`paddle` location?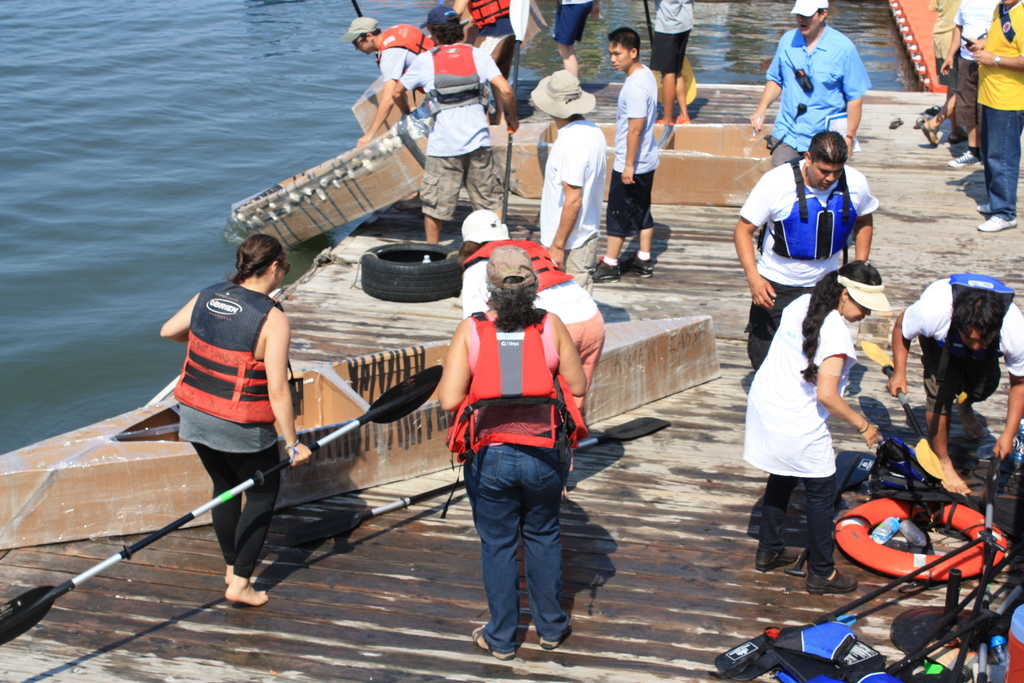
625, 0, 705, 111
